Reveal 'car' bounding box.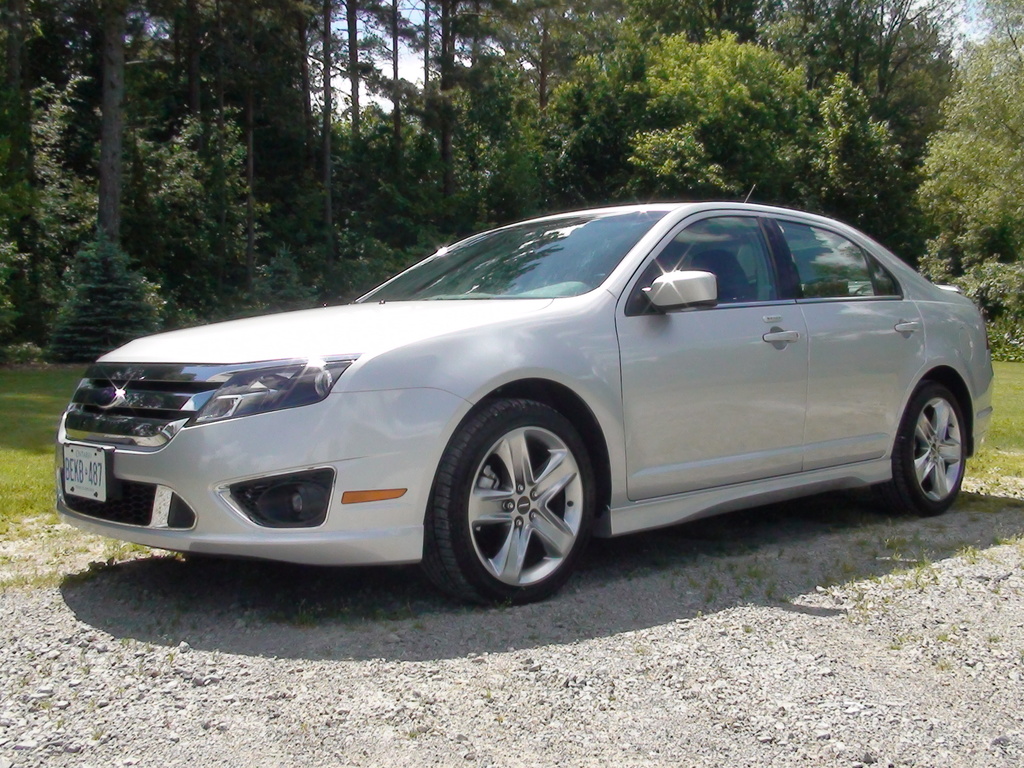
Revealed: <box>54,186,993,609</box>.
